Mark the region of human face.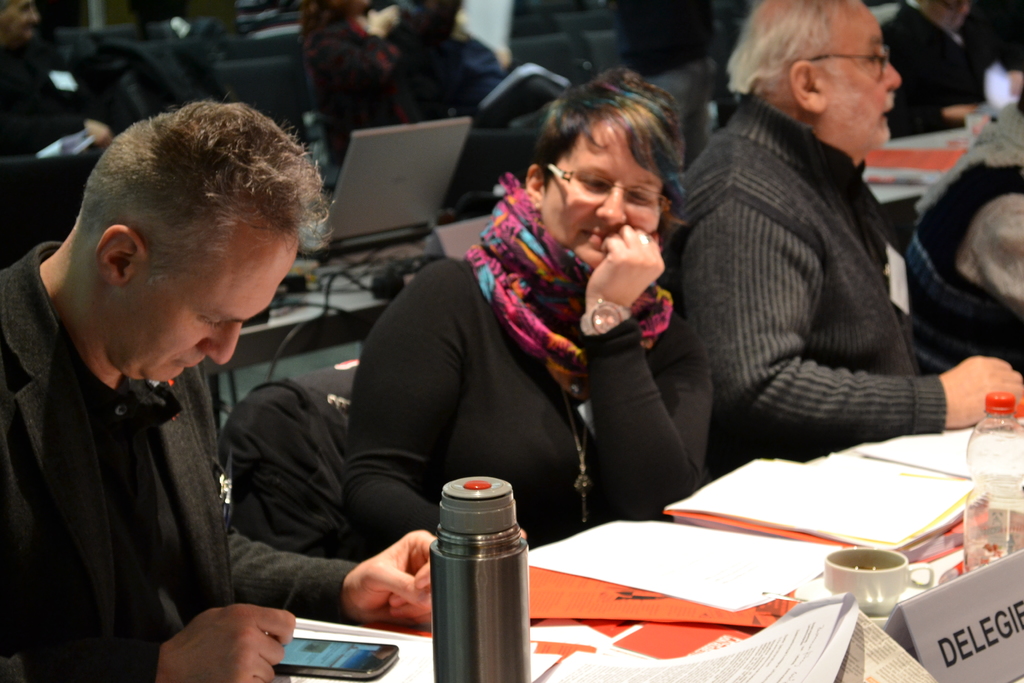
Region: 111, 230, 292, 374.
